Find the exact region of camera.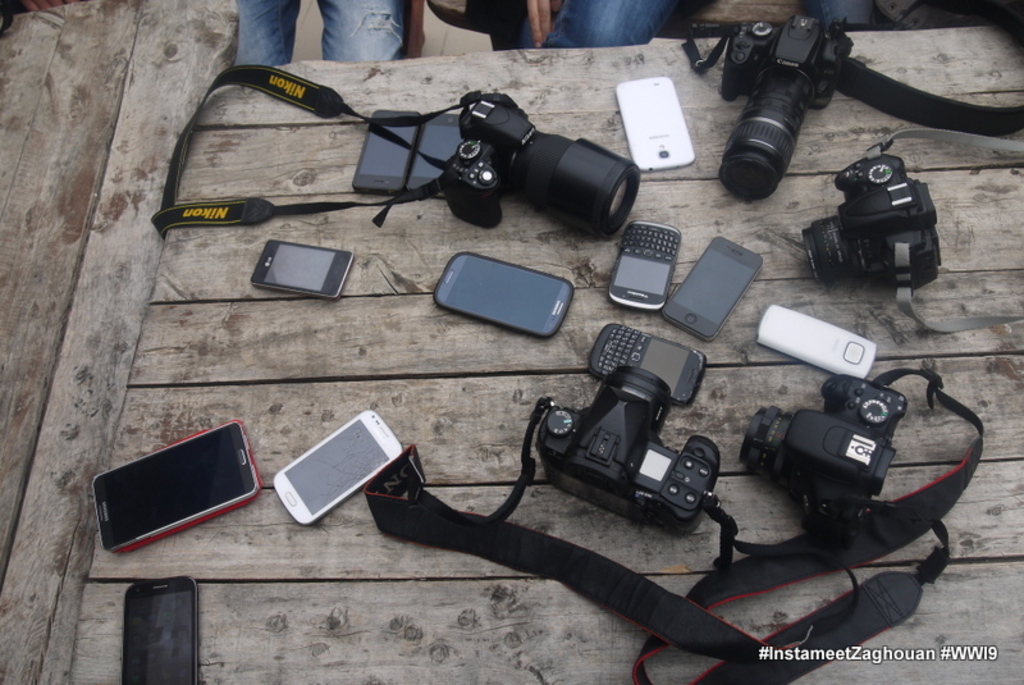
Exact region: select_region(90, 416, 259, 552).
